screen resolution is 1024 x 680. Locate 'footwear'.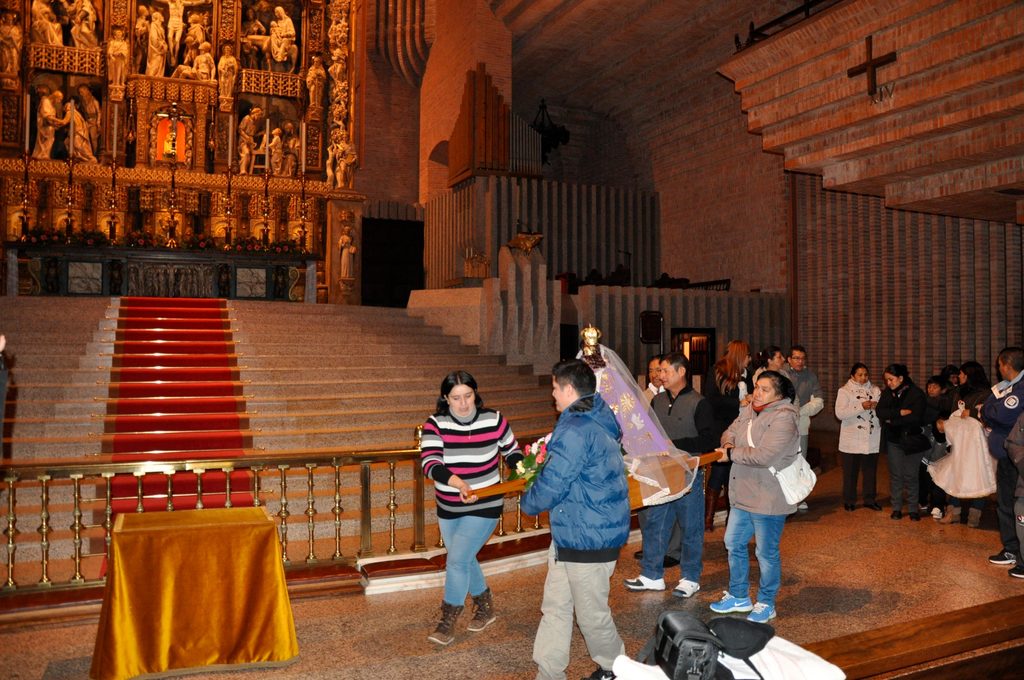
bbox=(931, 512, 938, 517).
